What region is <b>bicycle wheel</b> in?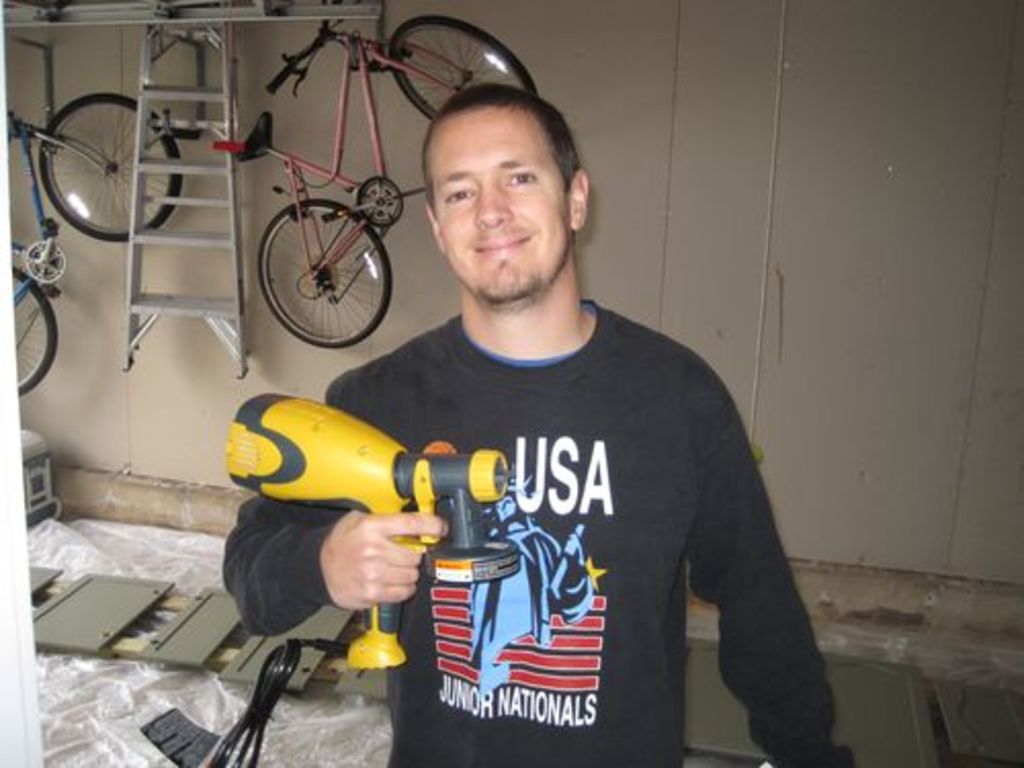
<bbox>389, 14, 541, 125</bbox>.
